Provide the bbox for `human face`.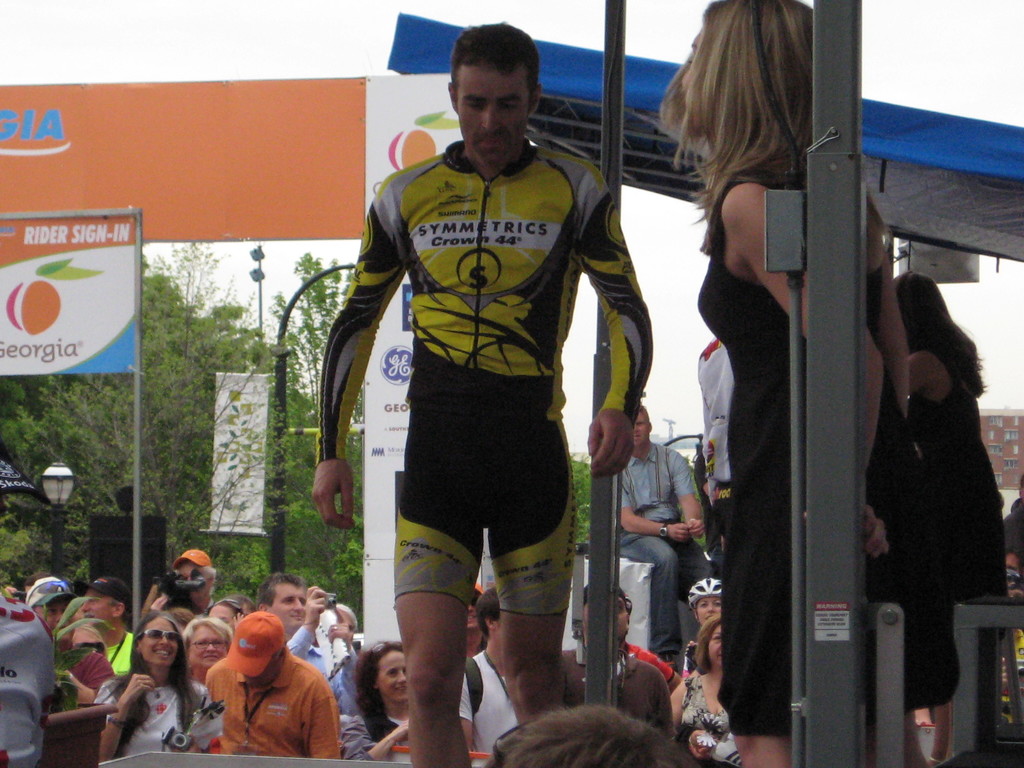
Rect(680, 27, 703, 138).
